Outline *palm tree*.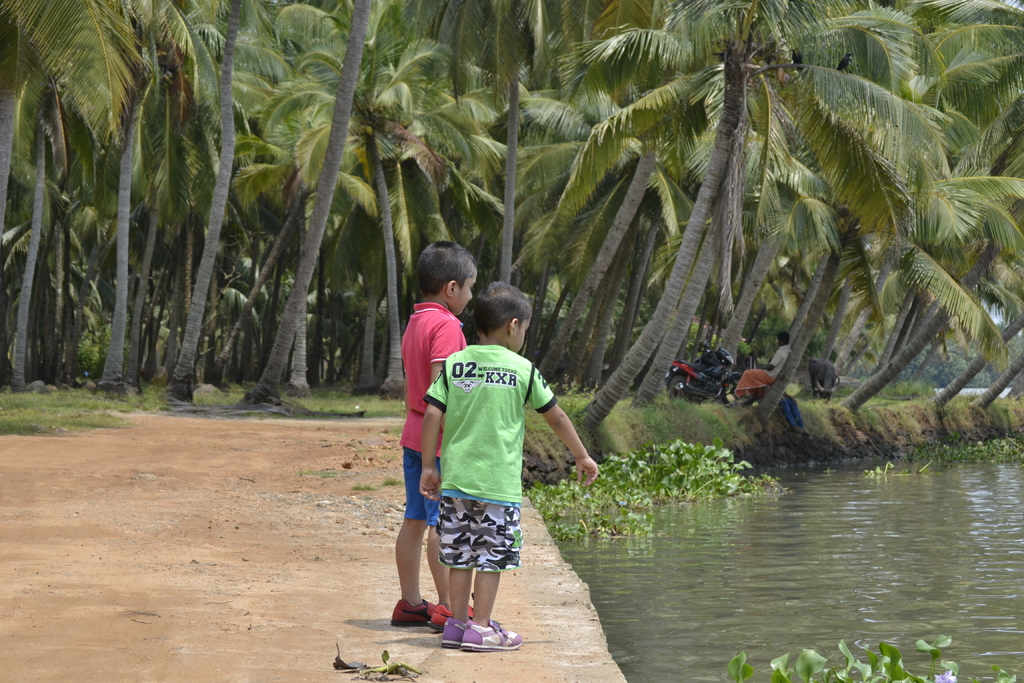
Outline: (x1=904, y1=288, x2=1023, y2=411).
